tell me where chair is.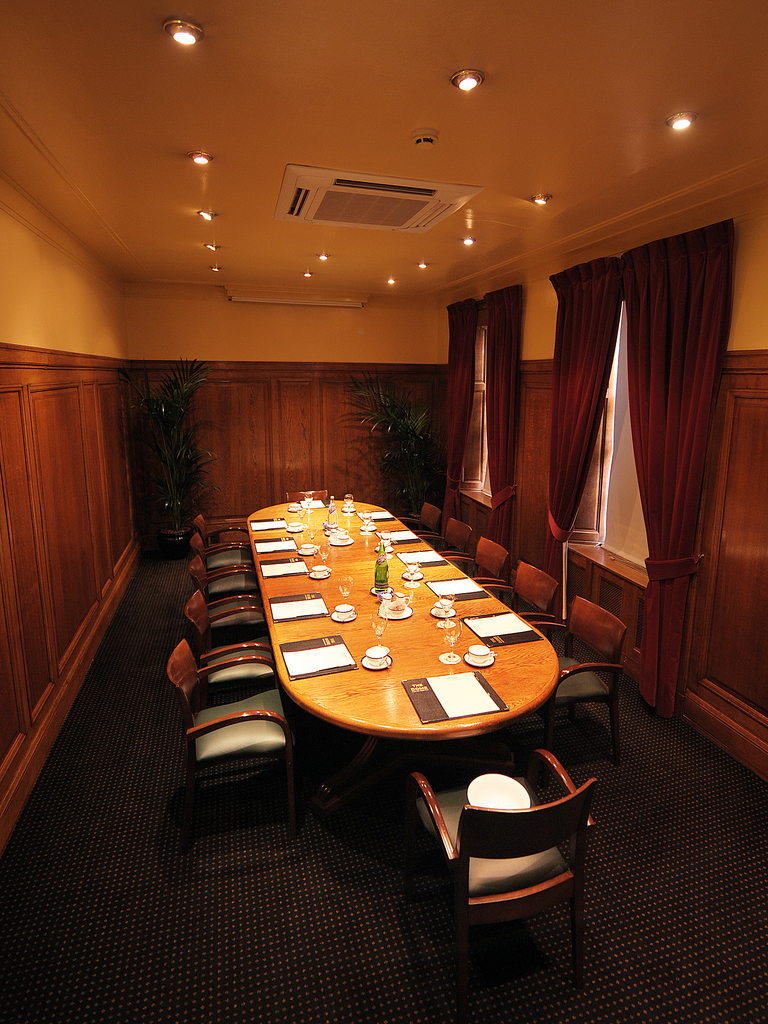
chair is at <box>532,597,628,756</box>.
